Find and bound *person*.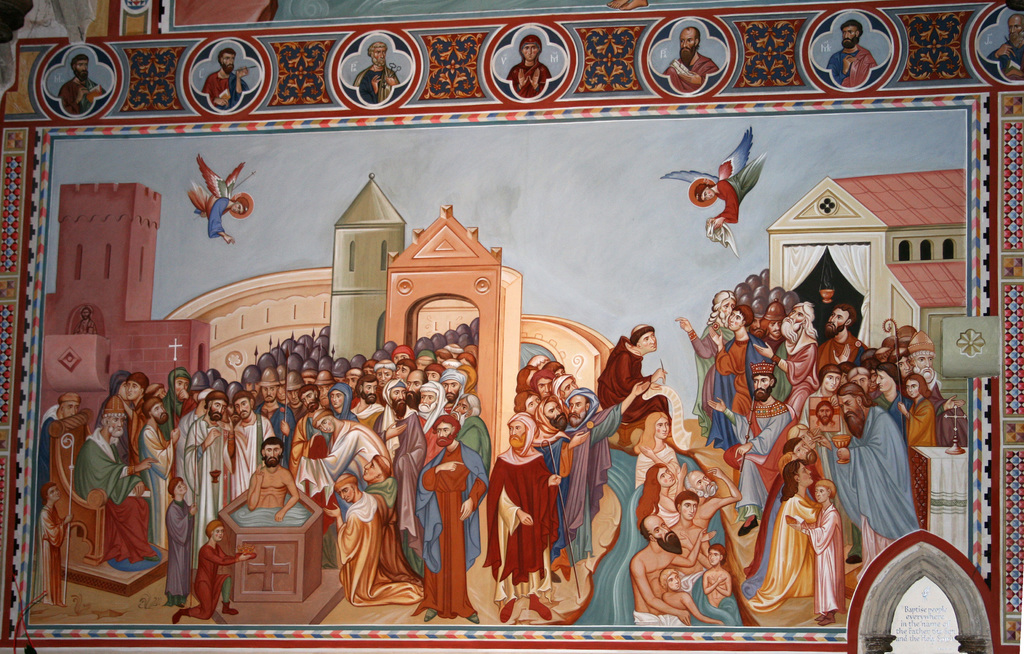
Bound: x1=194, y1=197, x2=246, y2=244.
